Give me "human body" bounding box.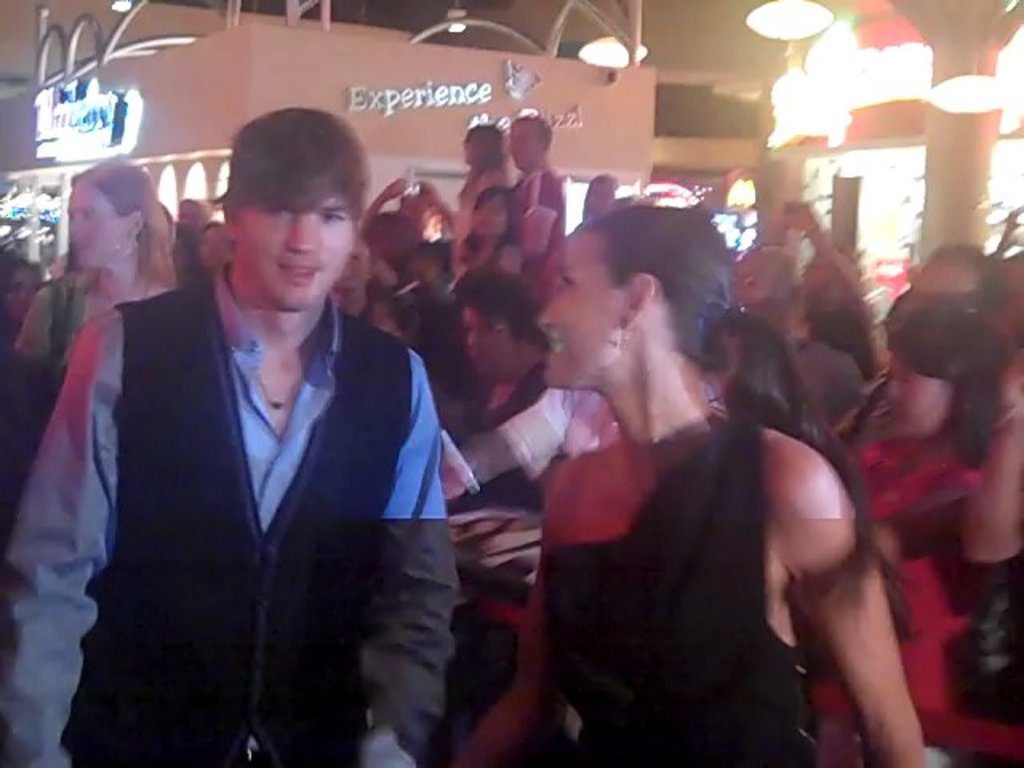
Rect(0, 104, 462, 765).
